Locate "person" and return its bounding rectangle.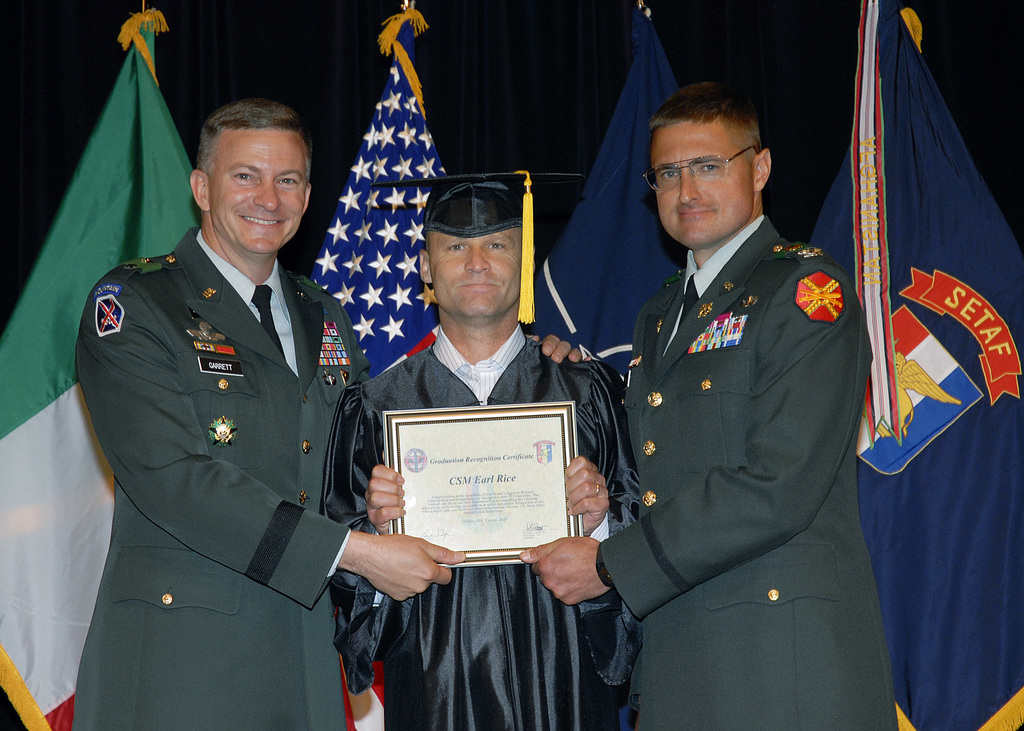
[519, 76, 897, 730].
